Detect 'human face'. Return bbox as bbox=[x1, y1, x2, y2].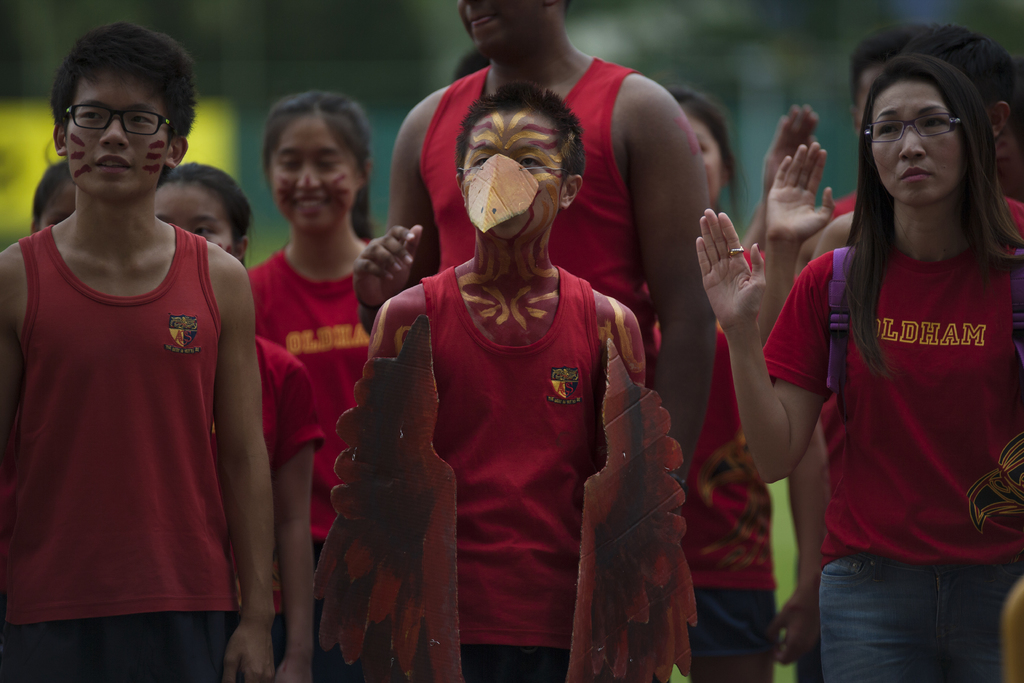
bbox=[67, 72, 168, 201].
